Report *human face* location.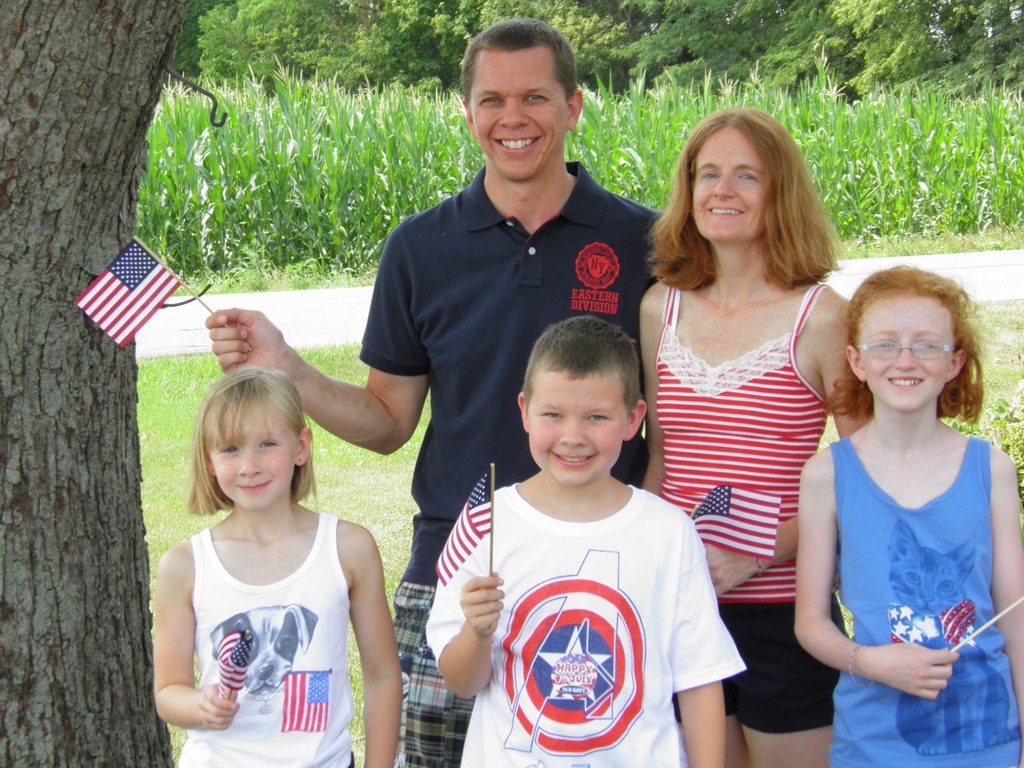
Report: detection(856, 298, 956, 417).
